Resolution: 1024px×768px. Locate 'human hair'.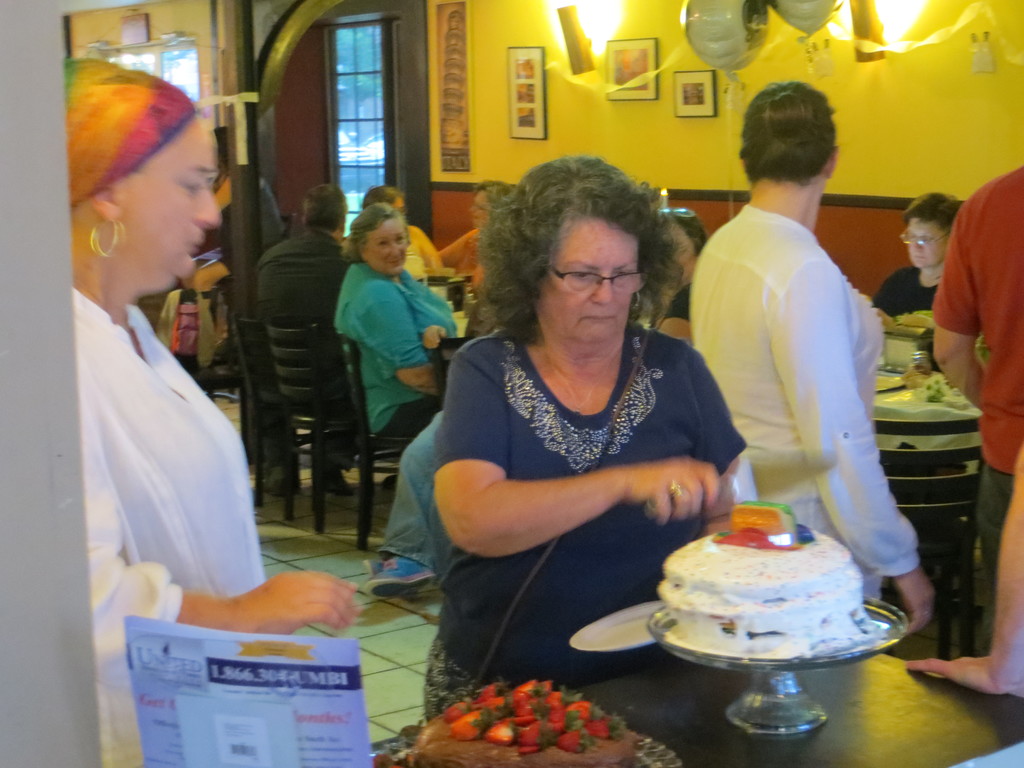
x1=305 y1=180 x2=348 y2=230.
